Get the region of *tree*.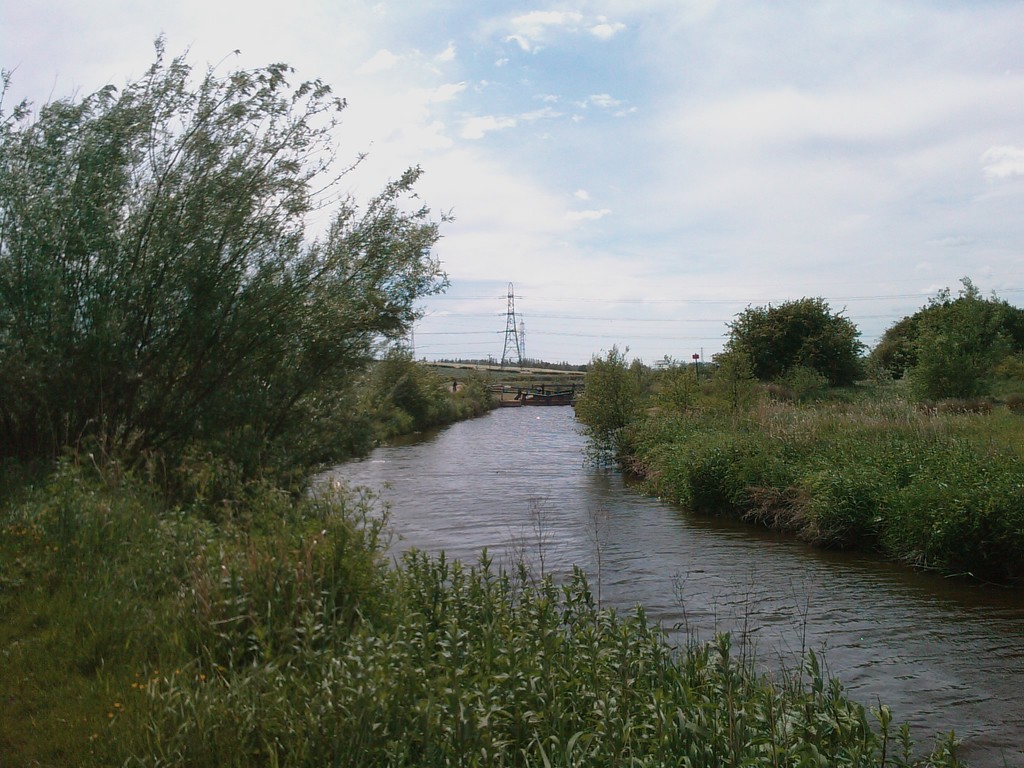
[x1=879, y1=274, x2=1023, y2=374].
